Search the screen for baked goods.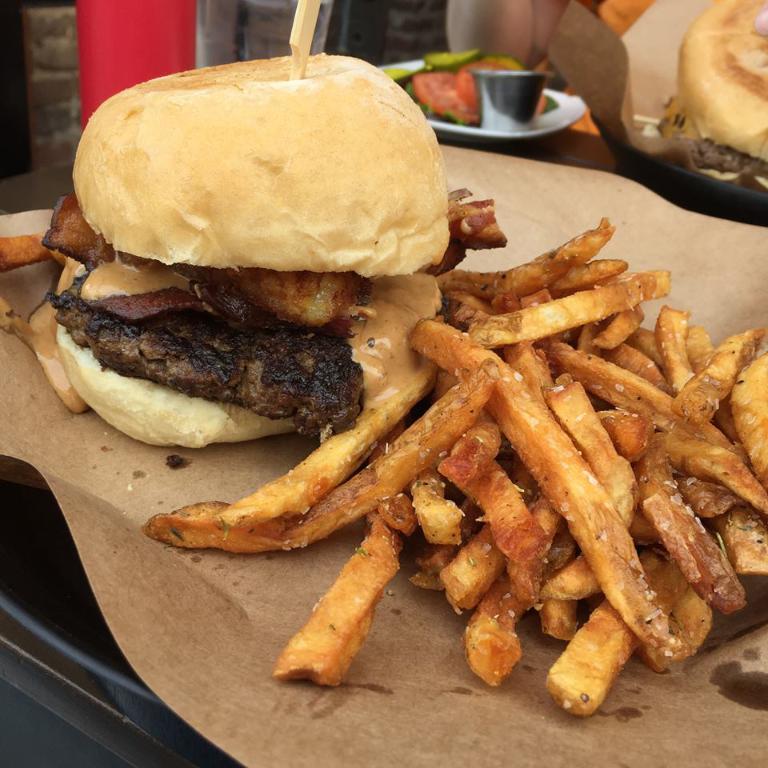
Found at (left=38, top=46, right=509, bottom=457).
